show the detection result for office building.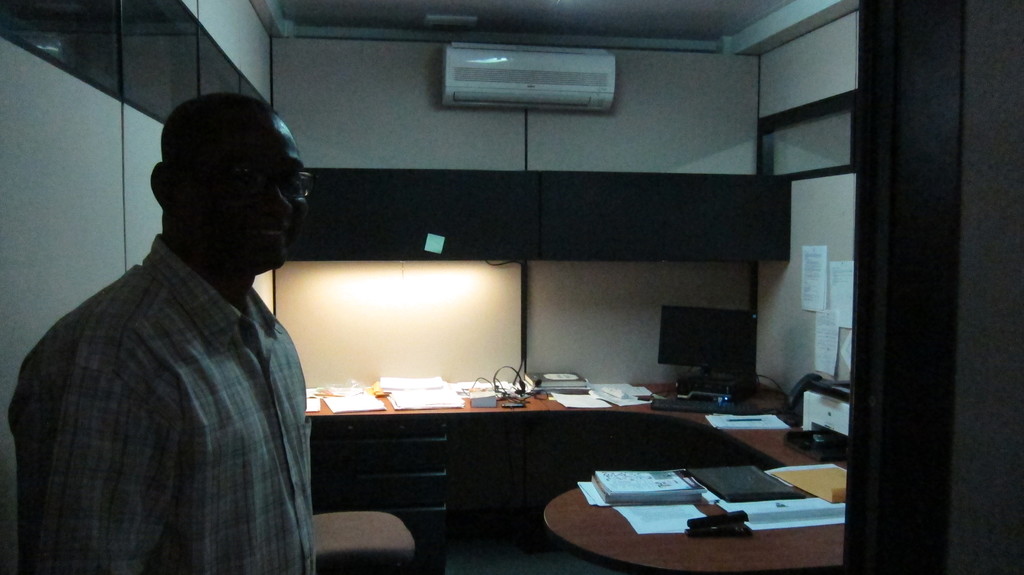
0 0 1023 574.
